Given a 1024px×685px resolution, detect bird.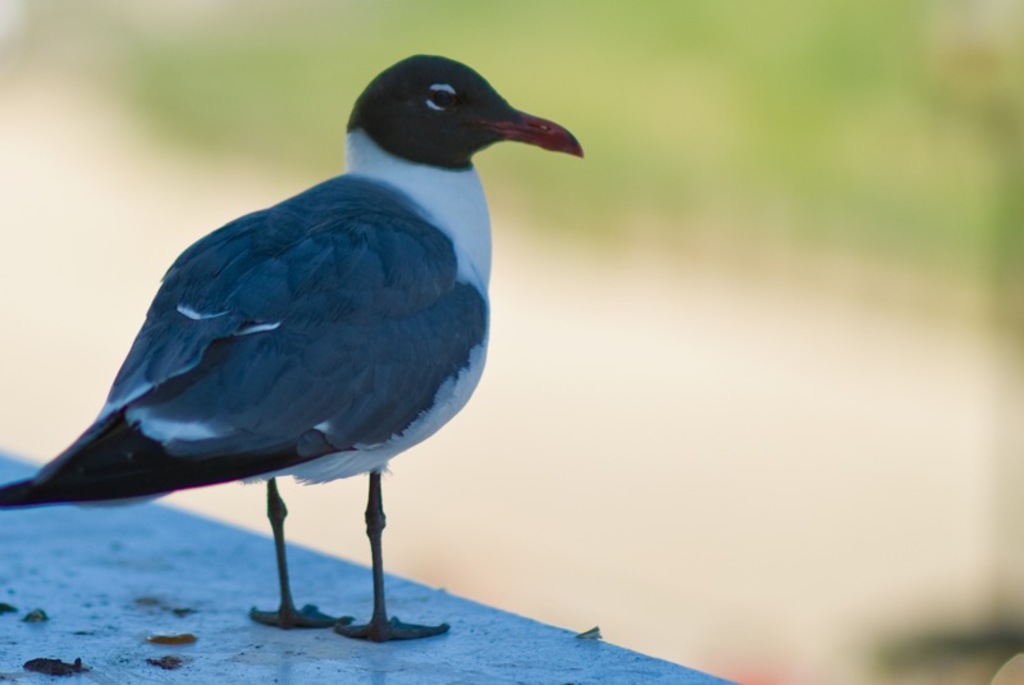
<region>4, 65, 581, 617</region>.
